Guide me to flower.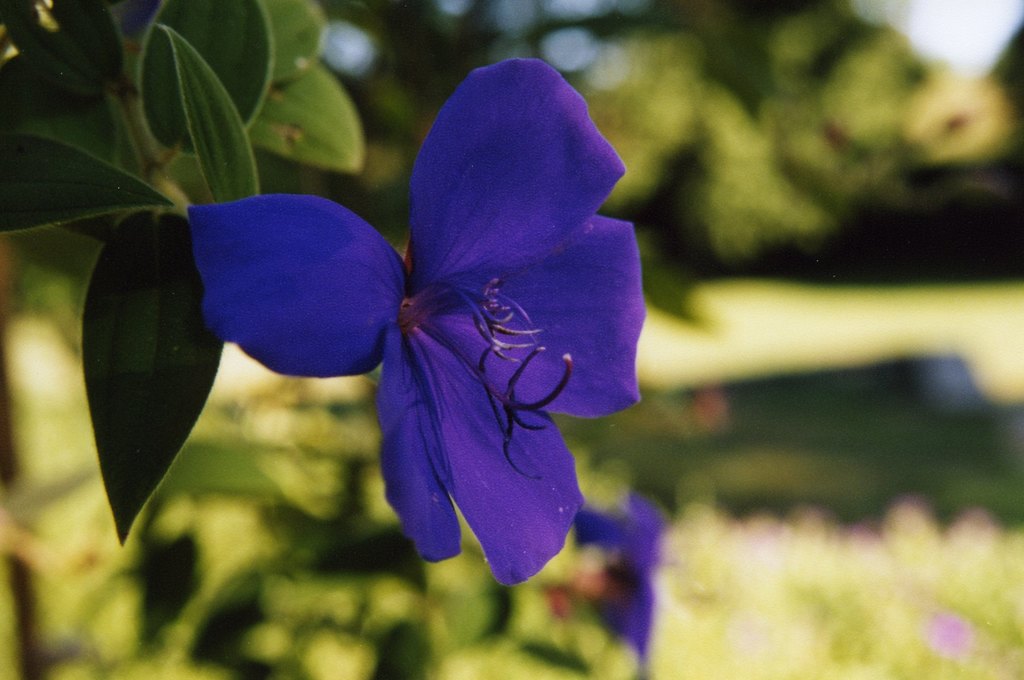
Guidance: locate(574, 487, 669, 663).
